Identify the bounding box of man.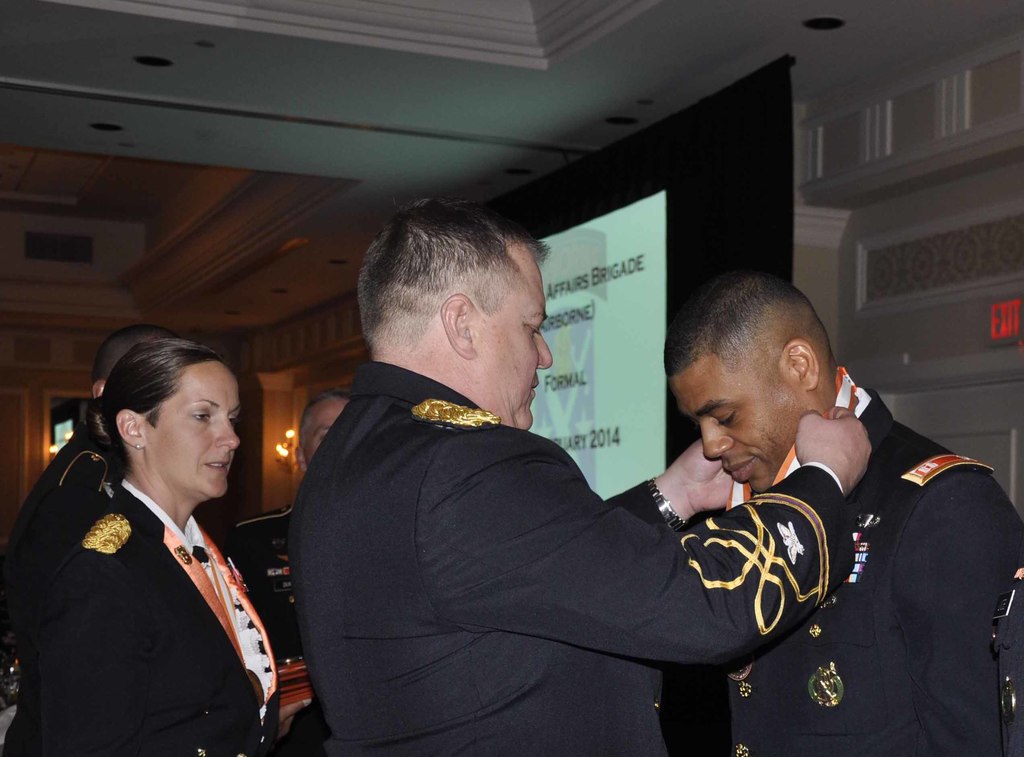
[x1=273, y1=234, x2=892, y2=744].
